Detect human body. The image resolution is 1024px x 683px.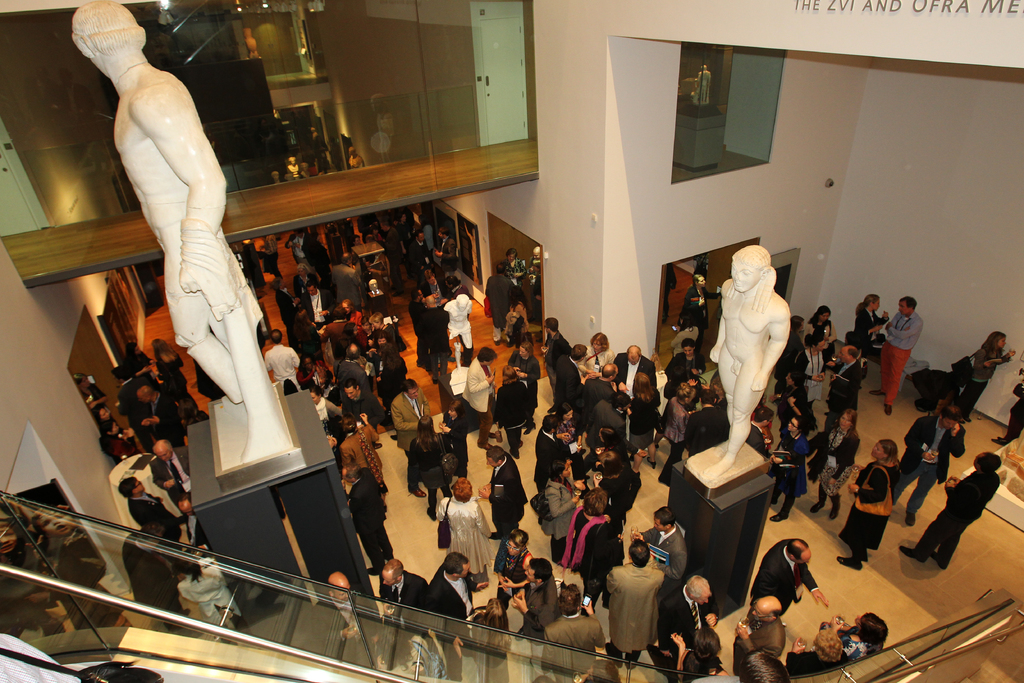
599/536/675/669.
